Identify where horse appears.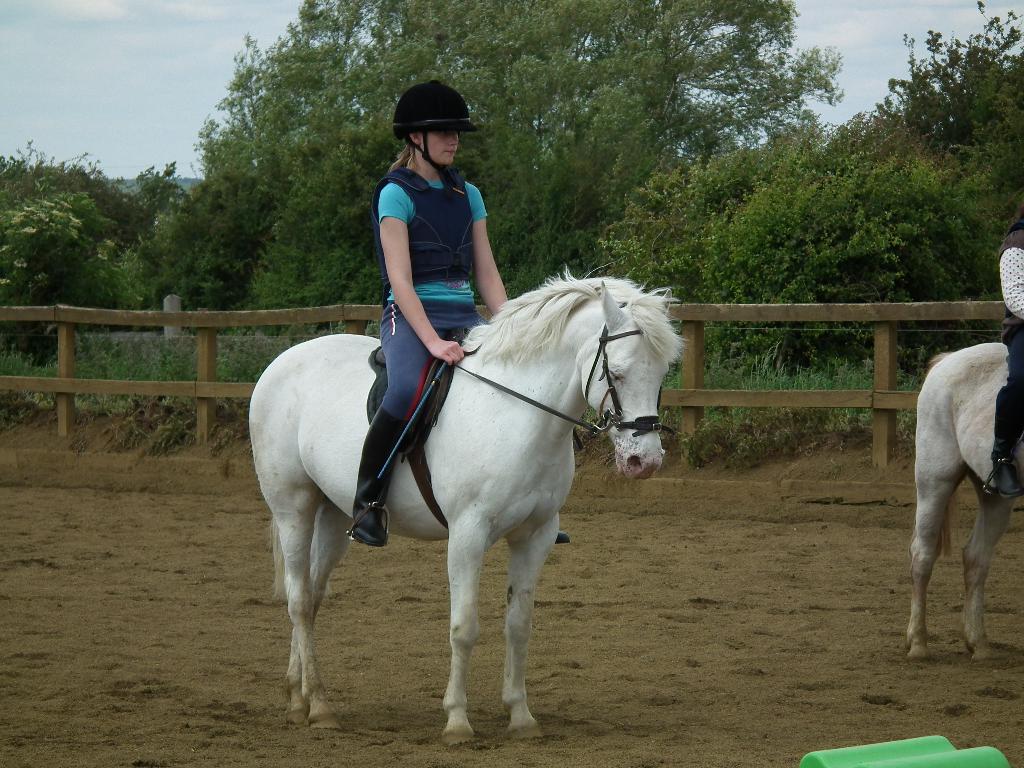
Appears at {"x1": 908, "y1": 342, "x2": 1023, "y2": 673}.
